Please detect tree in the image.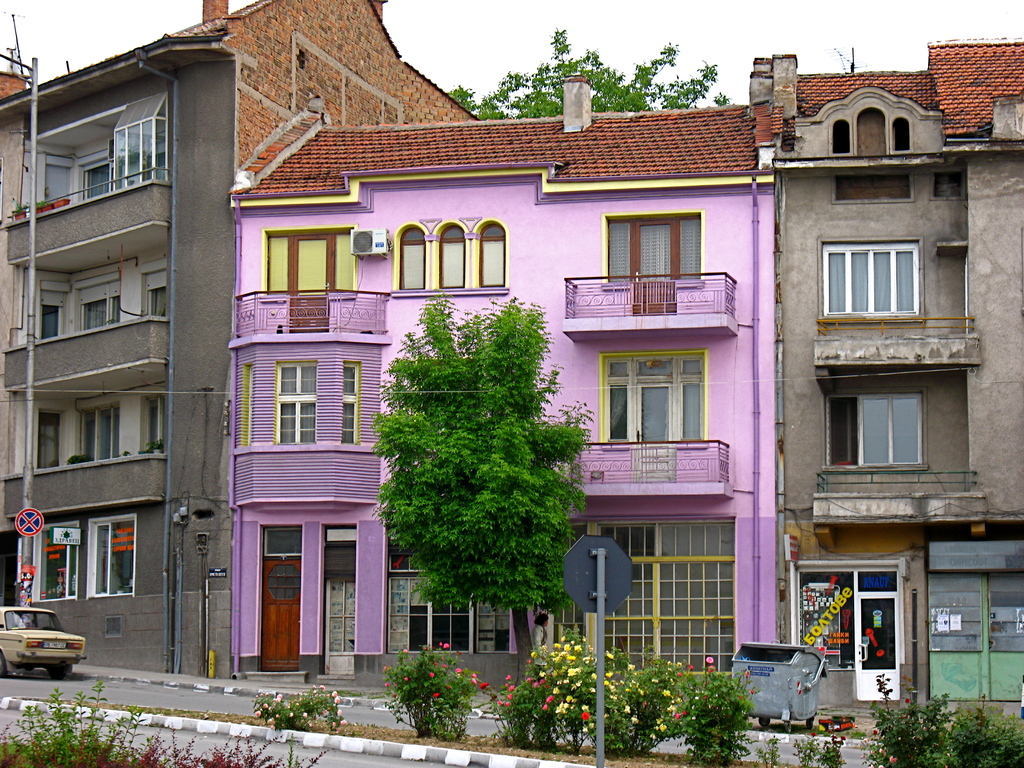
[371,288,595,706].
